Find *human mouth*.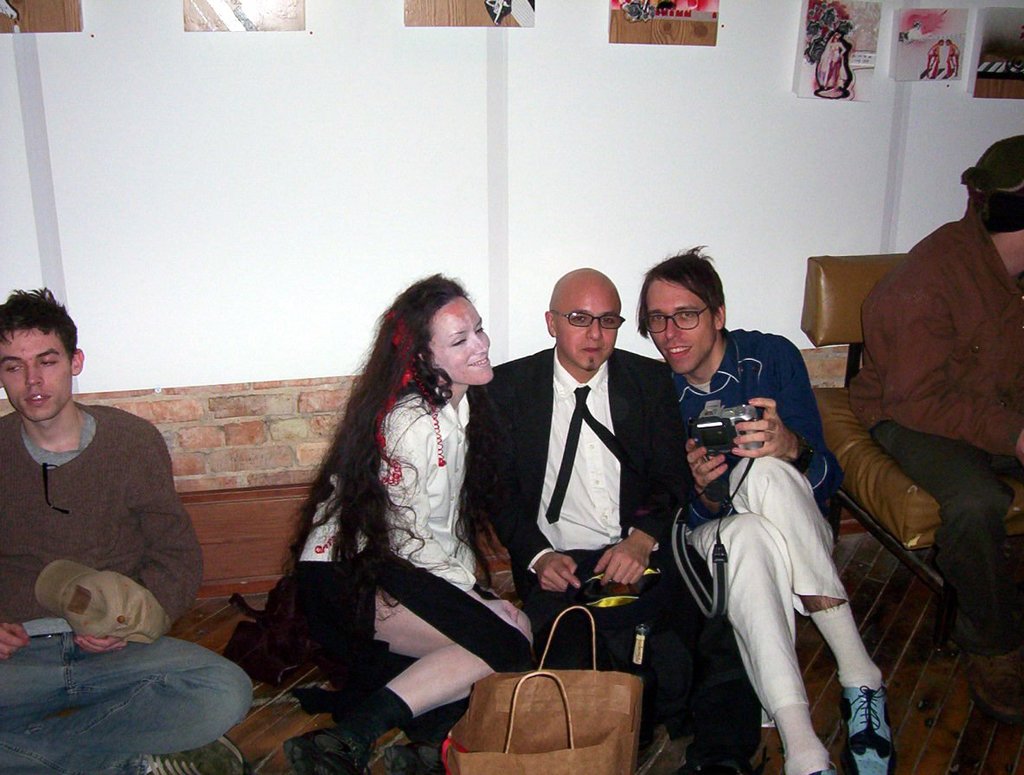
662 344 698 352.
